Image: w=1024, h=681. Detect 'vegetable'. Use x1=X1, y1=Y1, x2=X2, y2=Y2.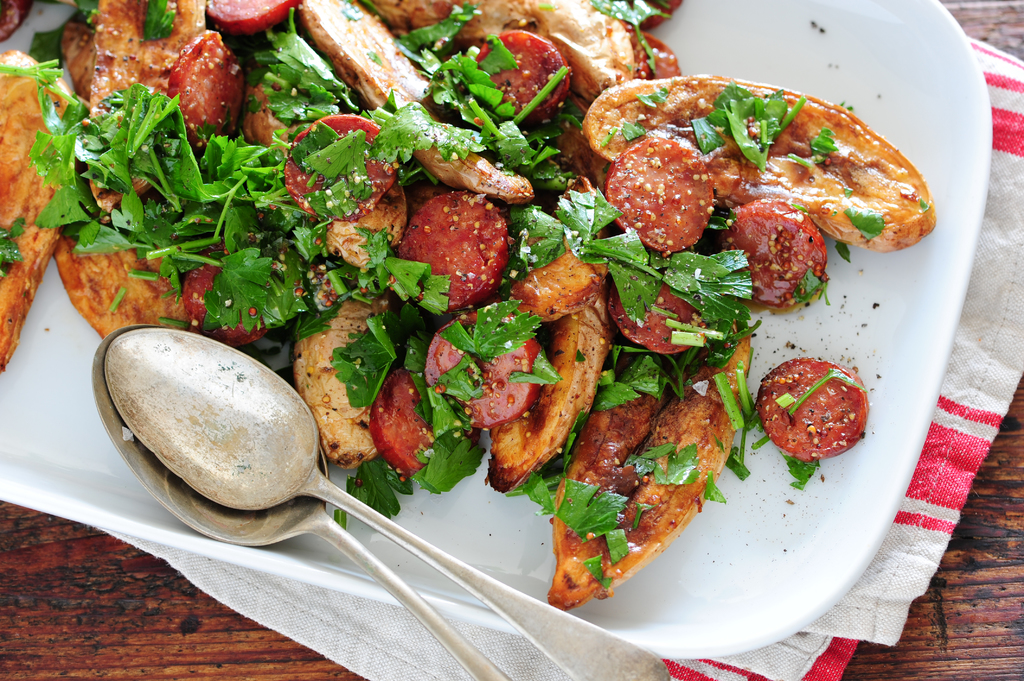
x1=714, y1=371, x2=741, y2=429.
